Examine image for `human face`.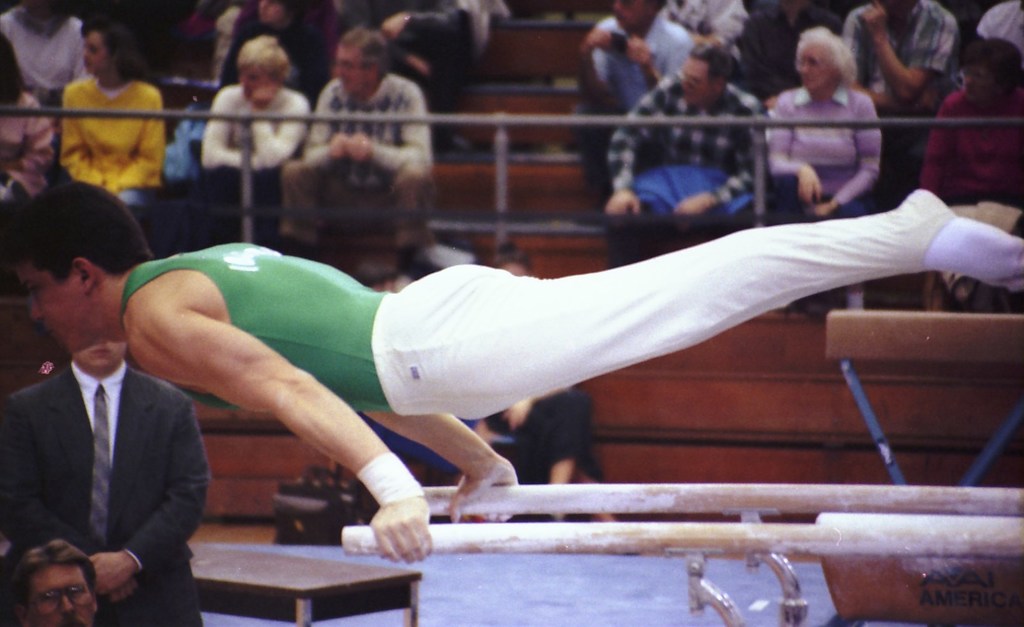
Examination result: BBox(958, 61, 1000, 102).
